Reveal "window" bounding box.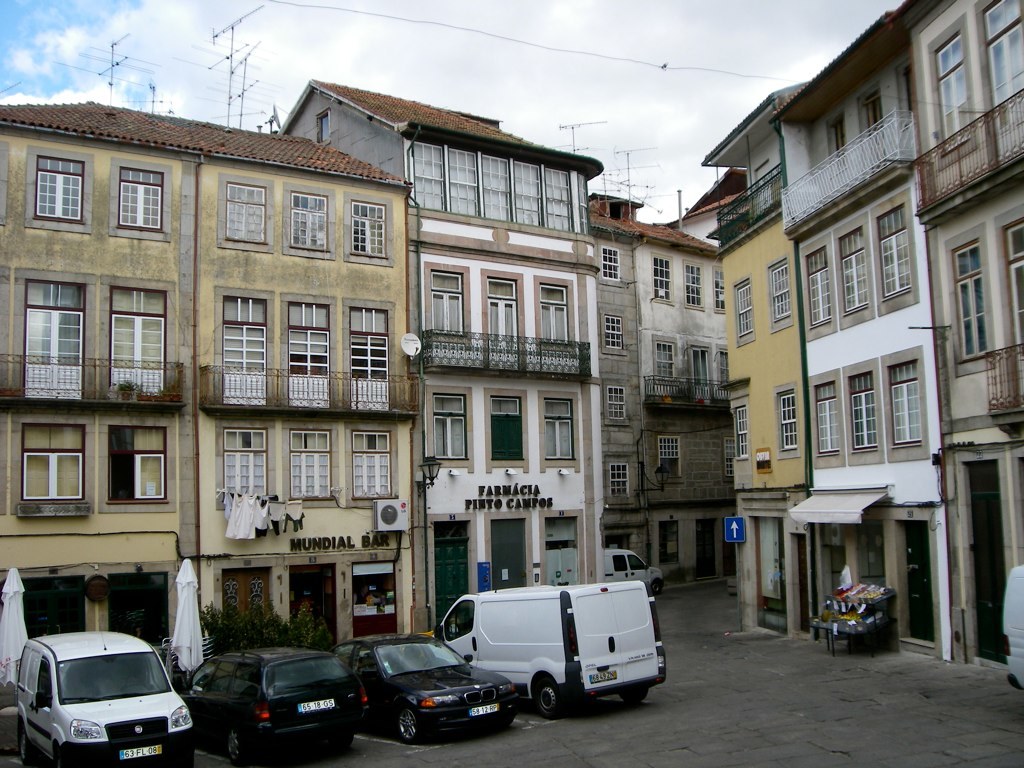
Revealed: x1=770, y1=257, x2=797, y2=335.
